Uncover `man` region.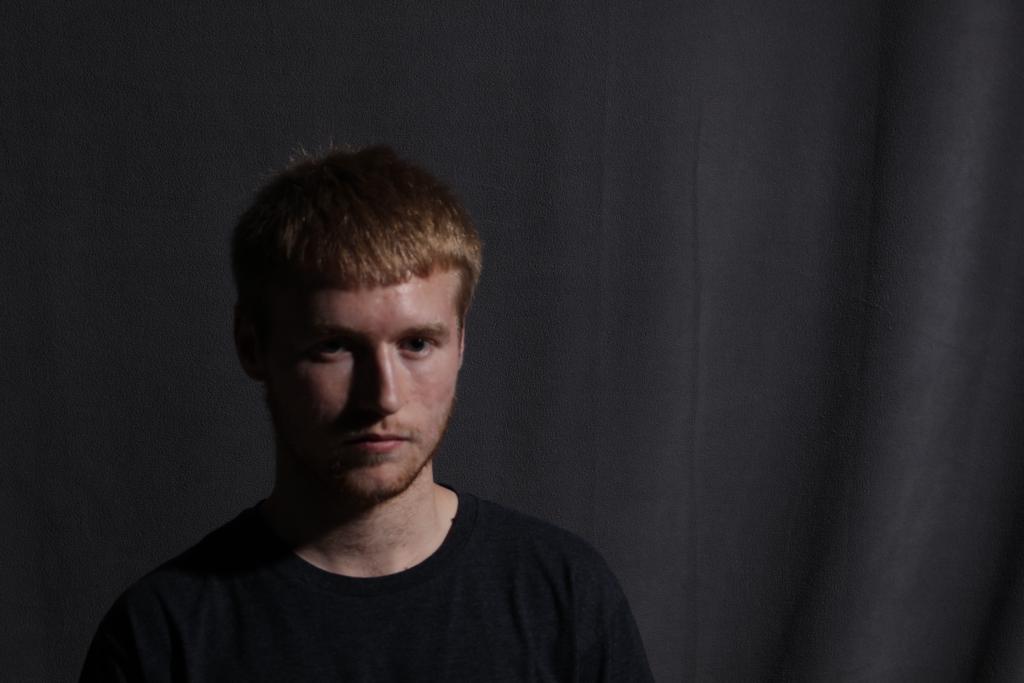
Uncovered: [83, 154, 662, 682].
